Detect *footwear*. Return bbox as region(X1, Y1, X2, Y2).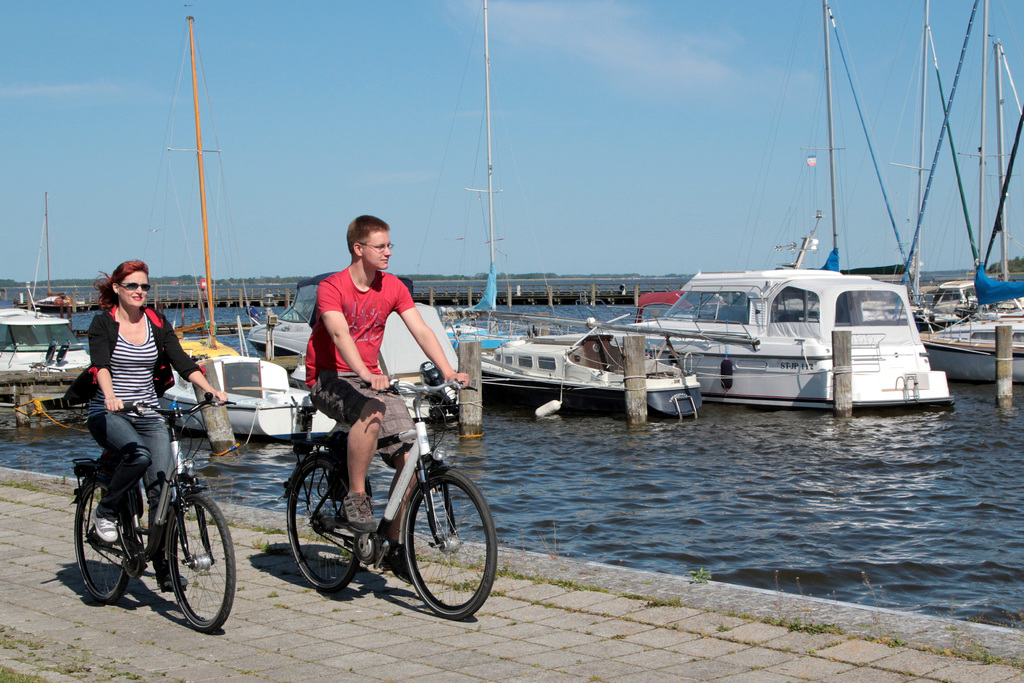
region(372, 533, 414, 586).
